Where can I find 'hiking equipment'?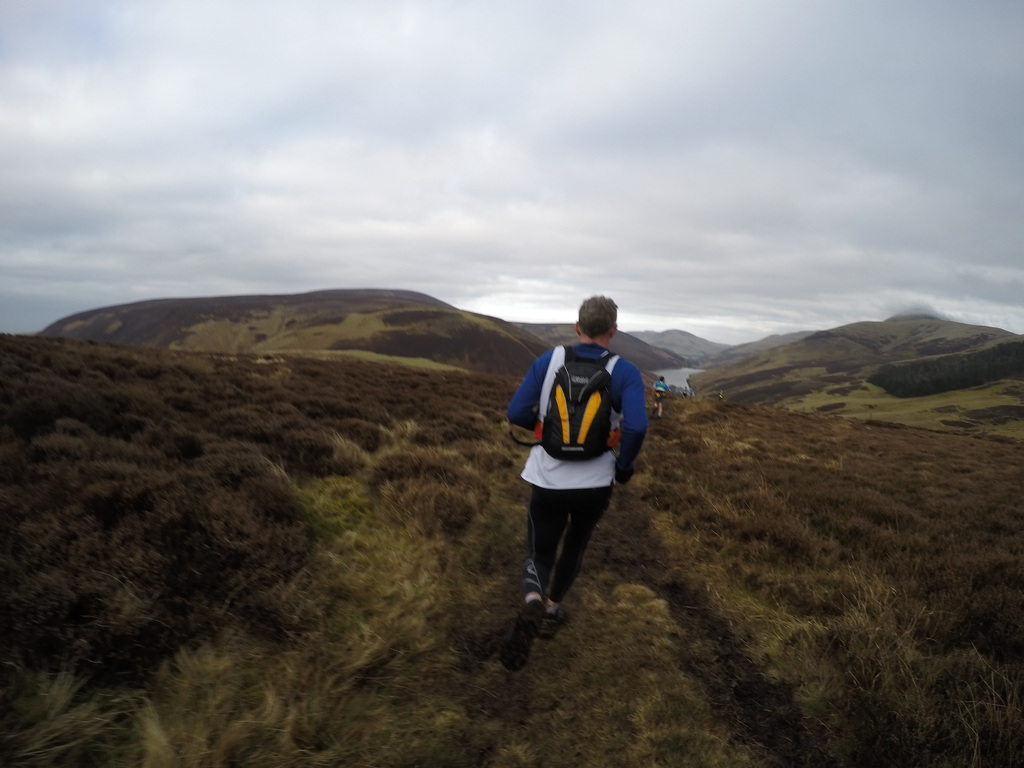
You can find it at pyautogui.locateOnScreen(503, 589, 545, 673).
